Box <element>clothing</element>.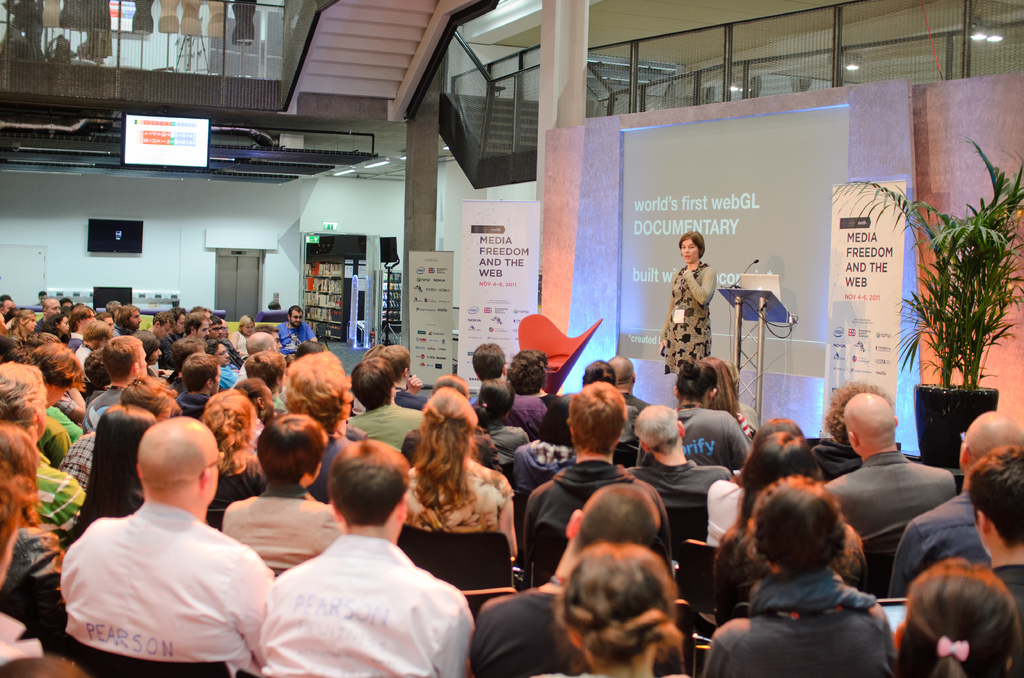
bbox(348, 403, 428, 452).
